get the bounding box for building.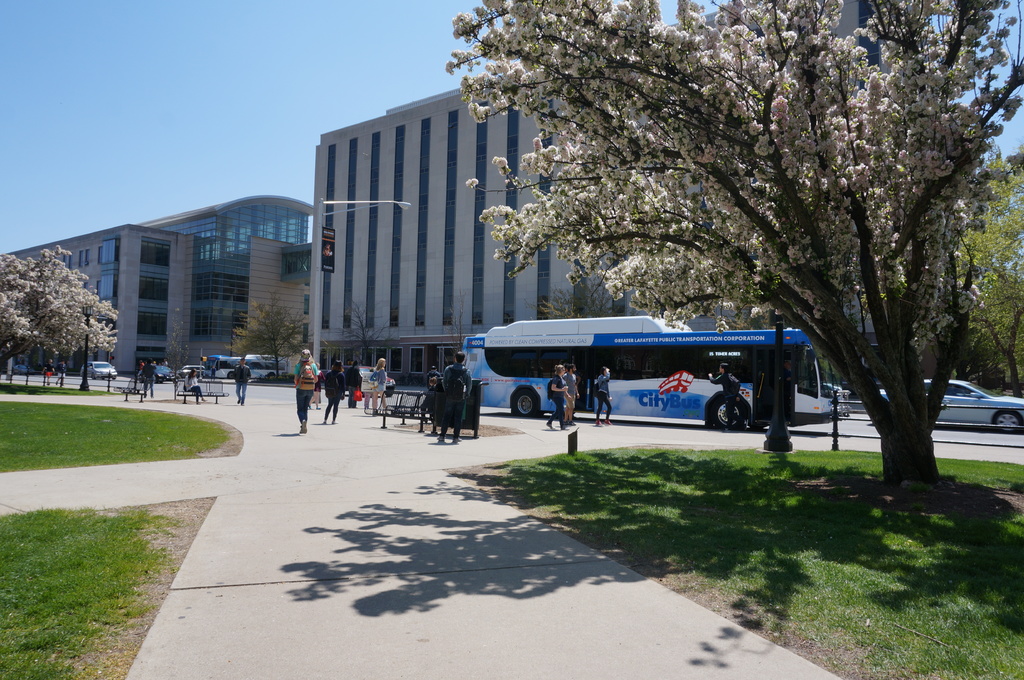
<box>148,189,319,367</box>.
